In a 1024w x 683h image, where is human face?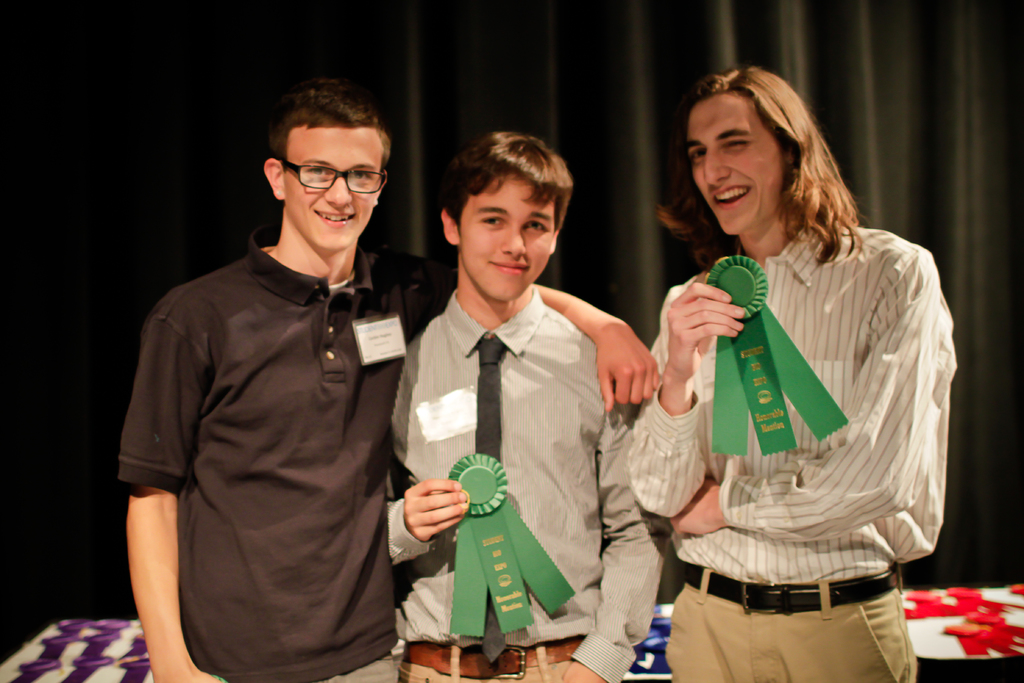
l=687, t=95, r=789, b=239.
